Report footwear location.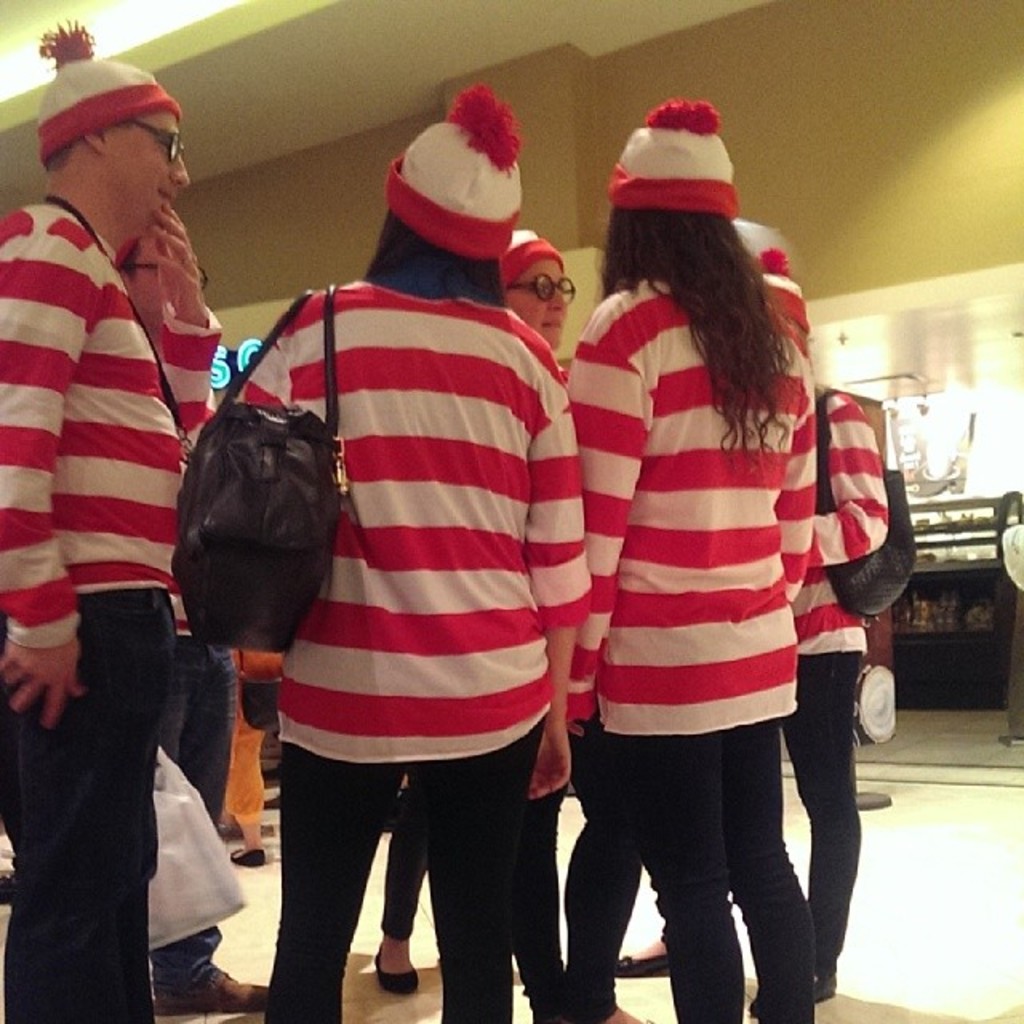
Report: Rect(155, 968, 269, 1011).
